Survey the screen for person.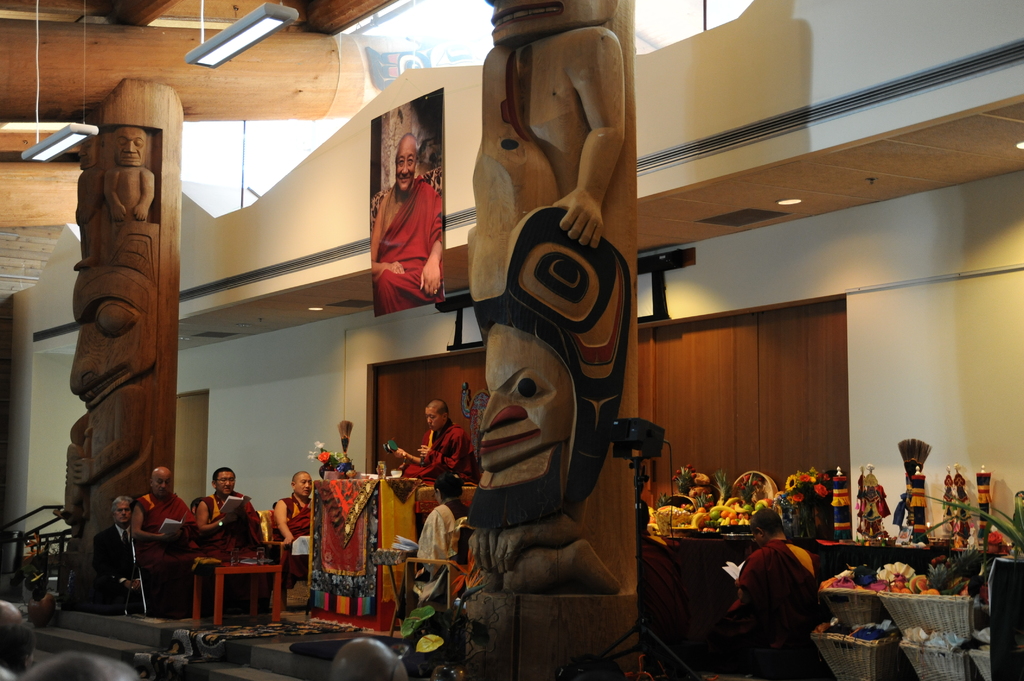
Survey found: region(273, 469, 326, 556).
